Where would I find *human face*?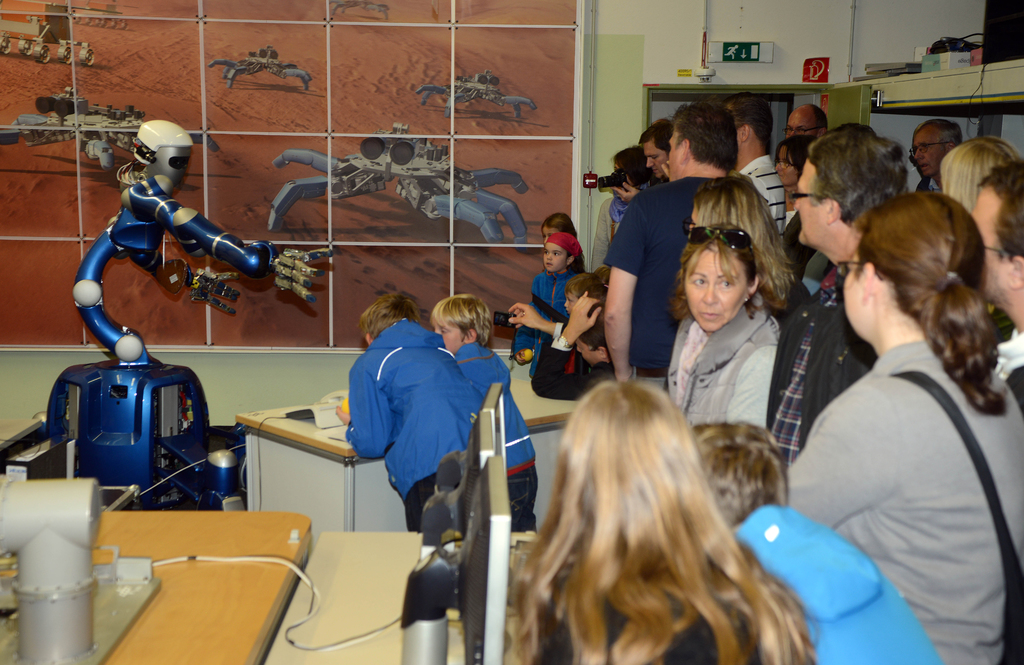
At bbox=[778, 149, 797, 187].
